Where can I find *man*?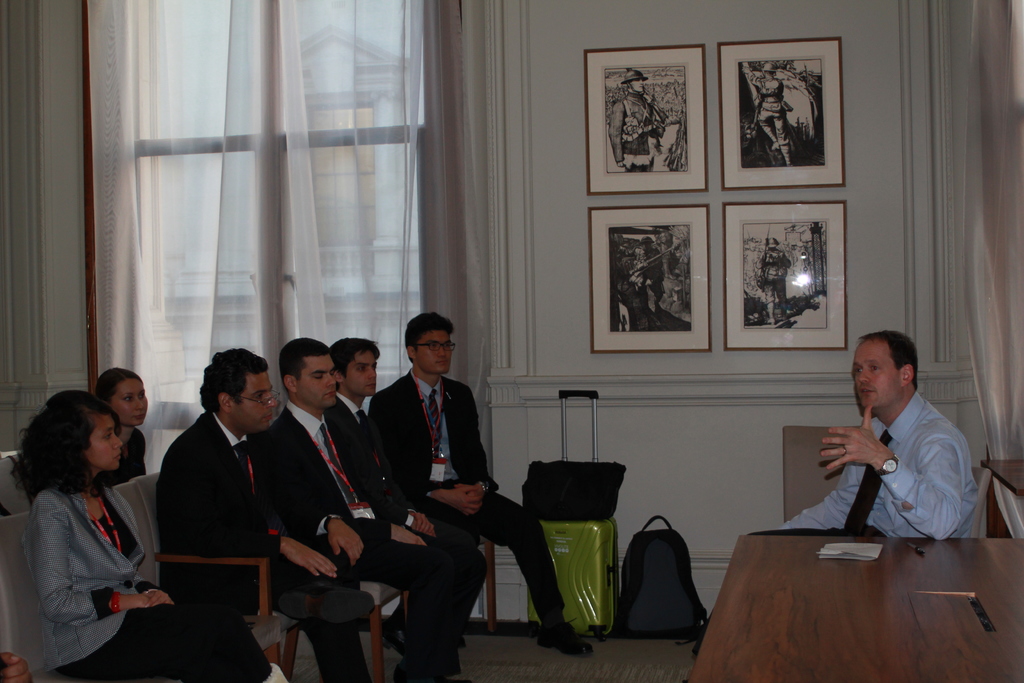
You can find it at left=754, top=240, right=791, bottom=325.
